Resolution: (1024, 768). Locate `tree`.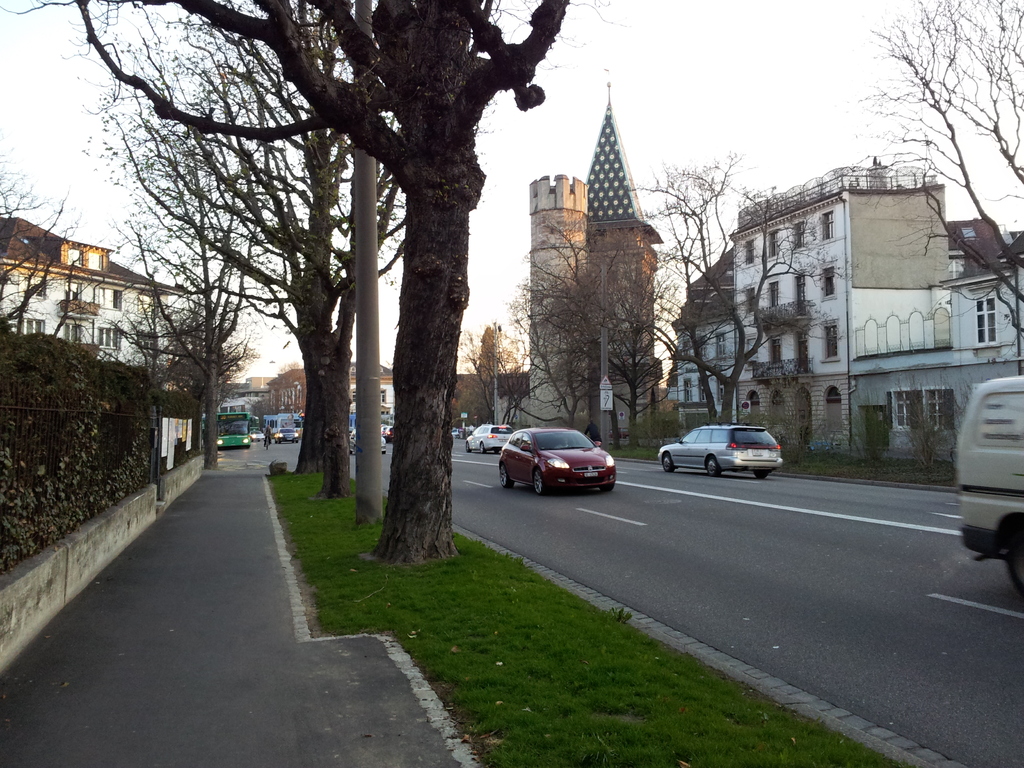
x1=512 y1=220 x2=685 y2=442.
